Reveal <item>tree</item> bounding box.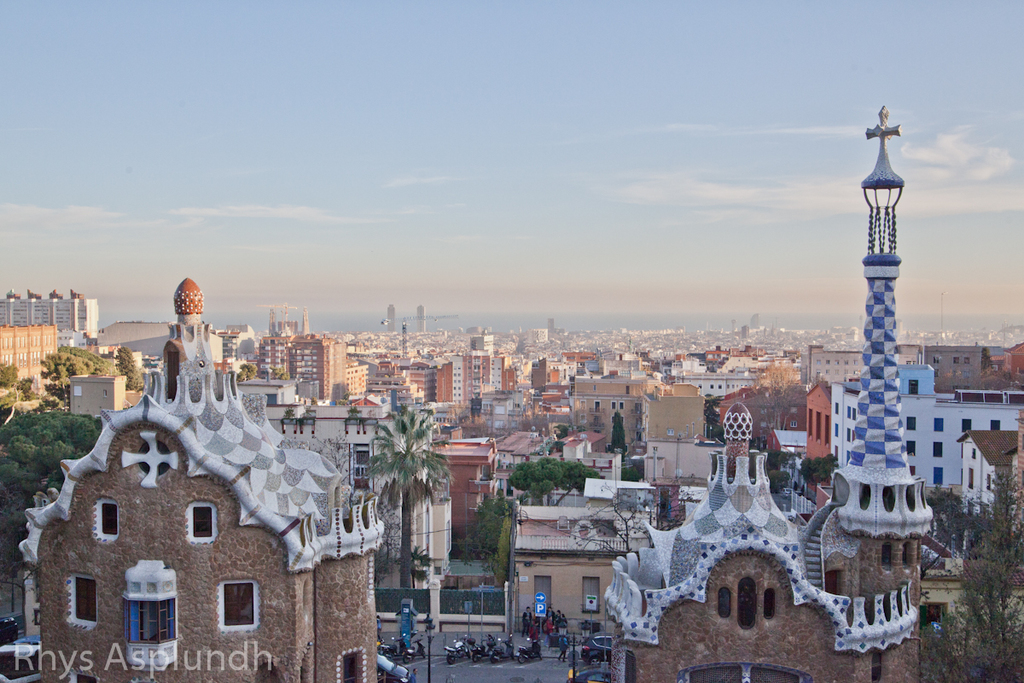
Revealed: box(929, 464, 1023, 677).
